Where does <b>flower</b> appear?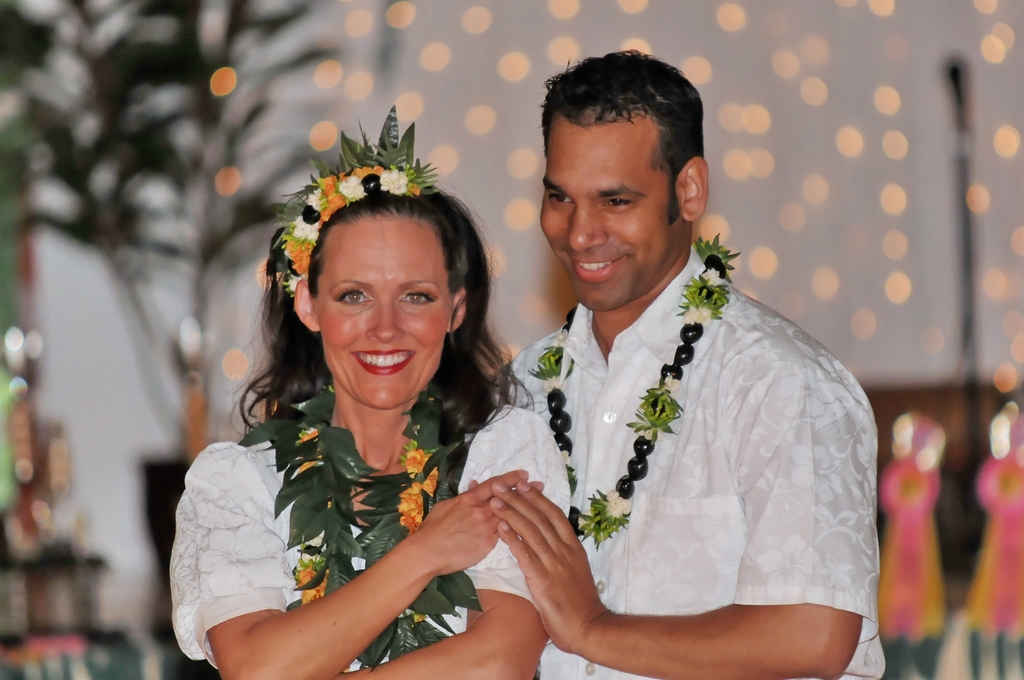
Appears at box(403, 486, 427, 533).
